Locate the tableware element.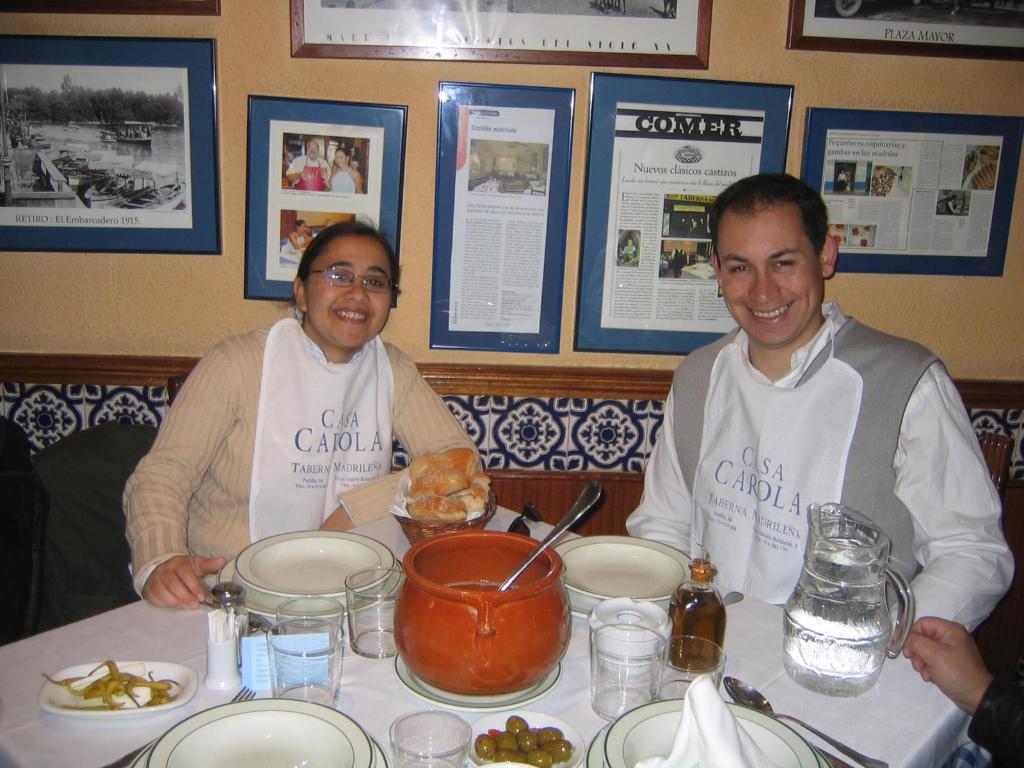
Element bbox: 783, 502, 912, 693.
